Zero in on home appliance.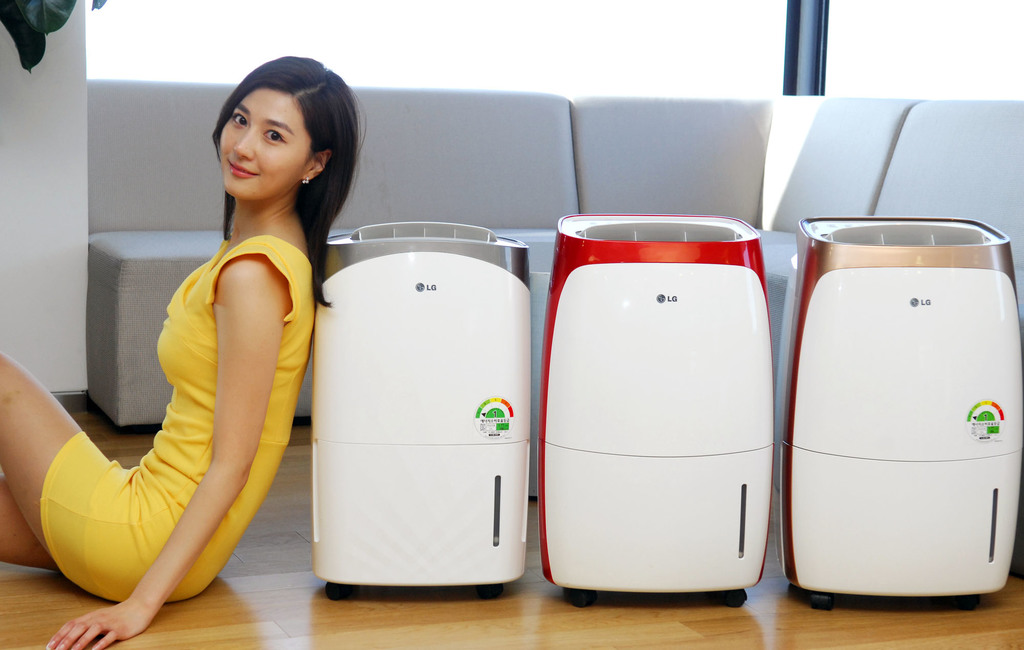
Zeroed in: Rect(307, 227, 536, 598).
